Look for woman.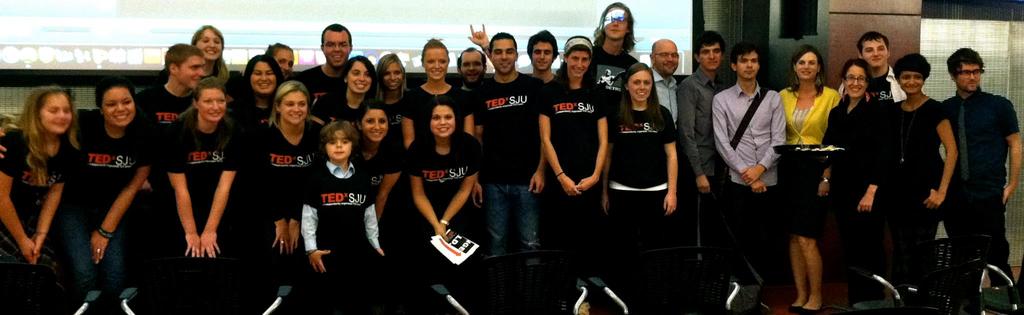
Found: 345, 100, 403, 246.
